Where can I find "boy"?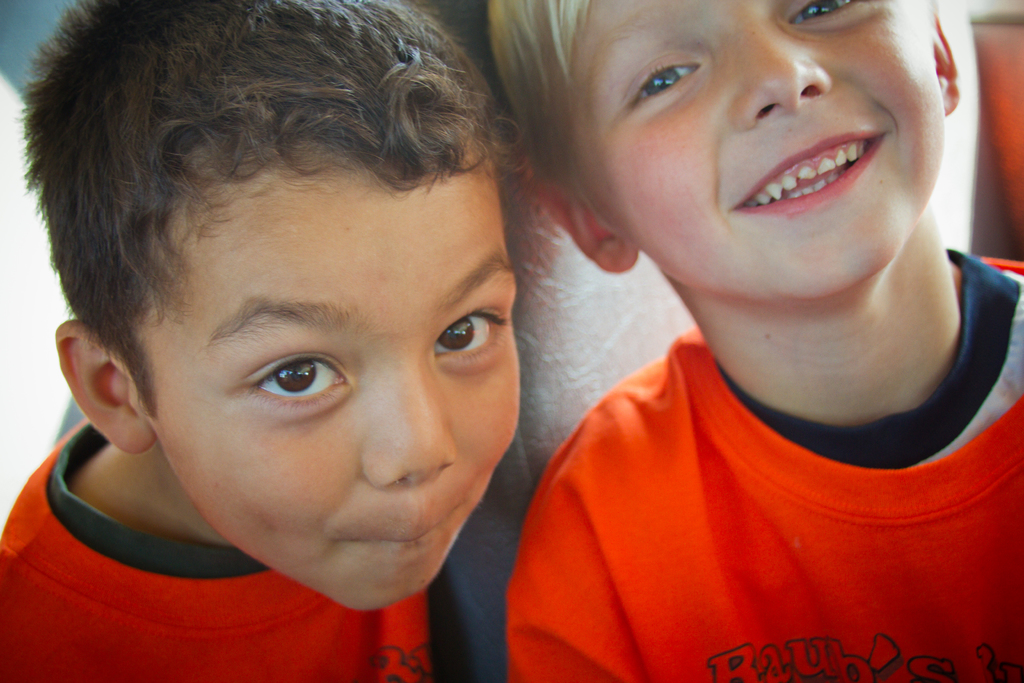
You can find it at 488,0,1023,682.
